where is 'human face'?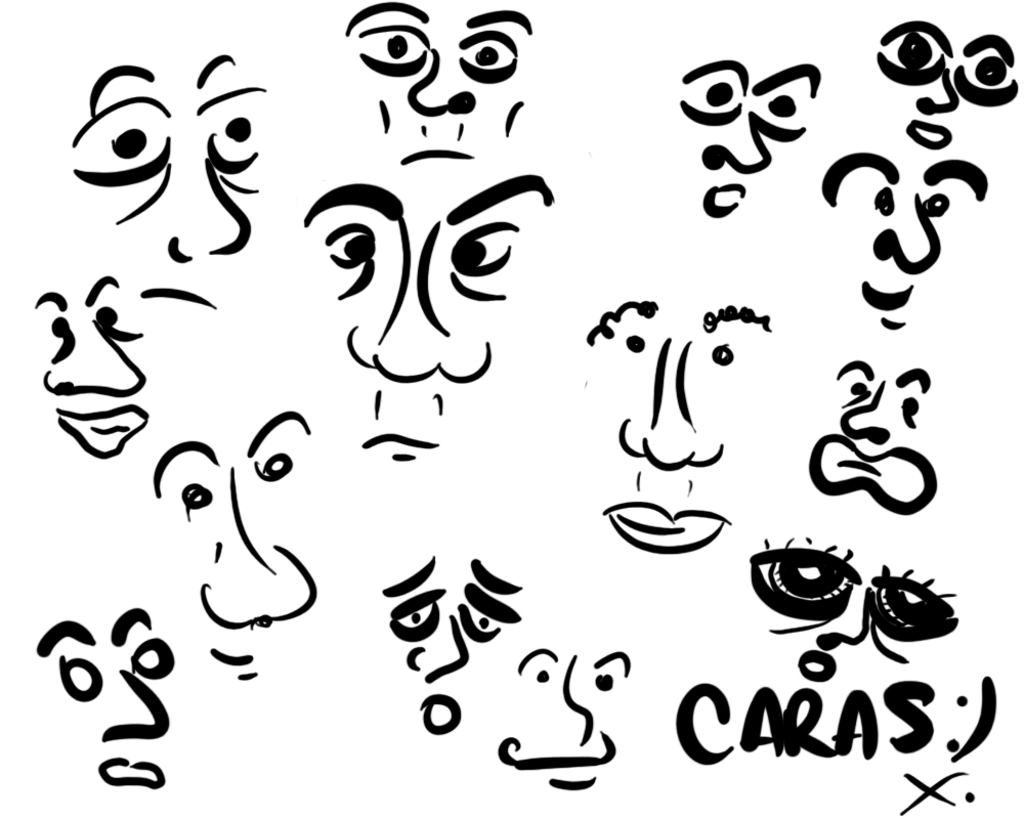
l=31, t=274, r=145, b=456.
